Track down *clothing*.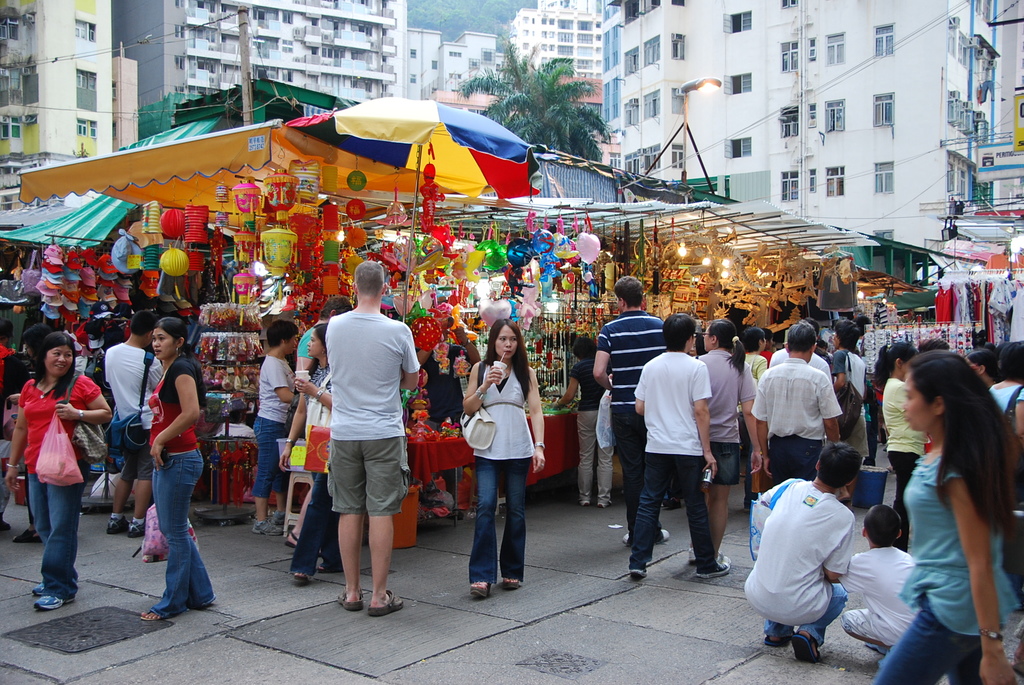
Tracked to 287/367/361/571.
